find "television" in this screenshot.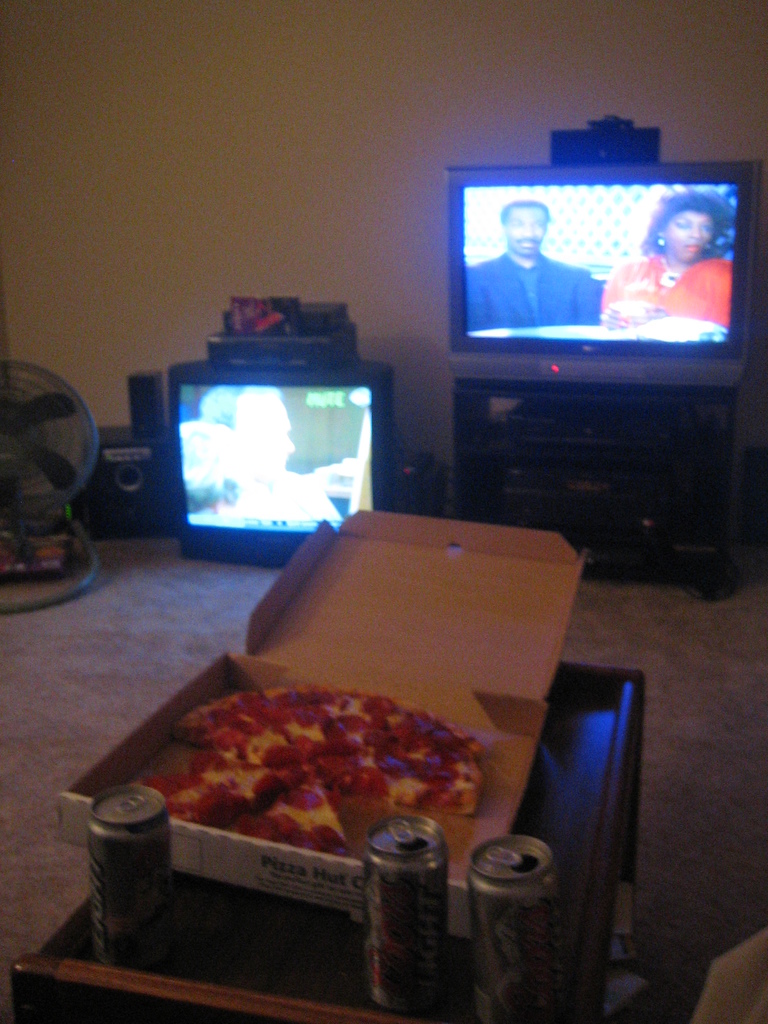
The bounding box for "television" is 440/161/749/390.
